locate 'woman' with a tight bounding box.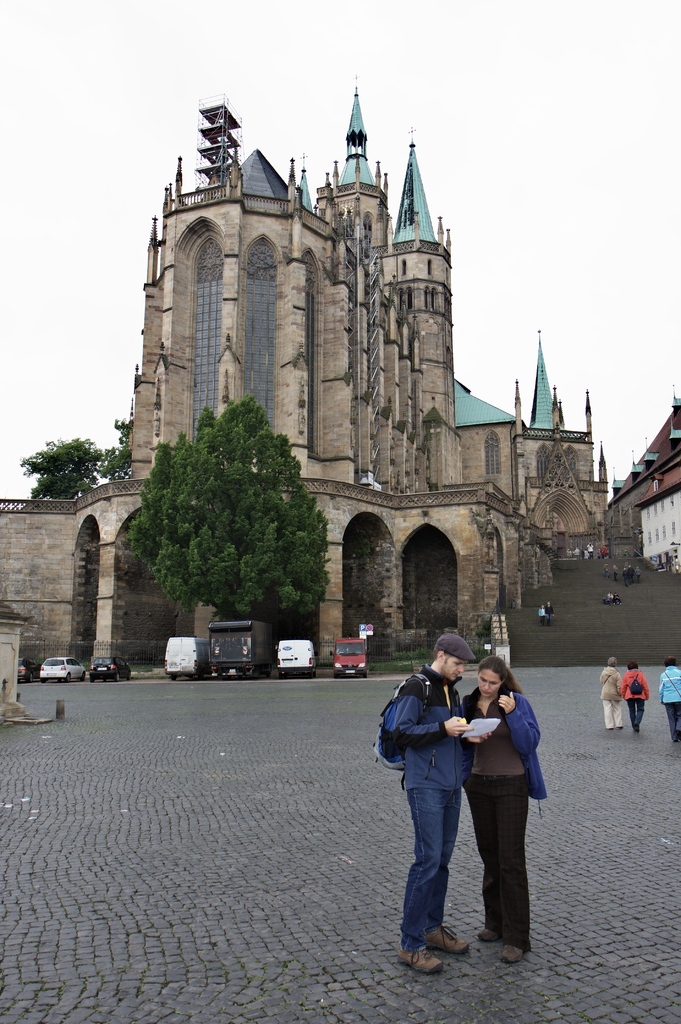
left=660, top=657, right=680, bottom=742.
